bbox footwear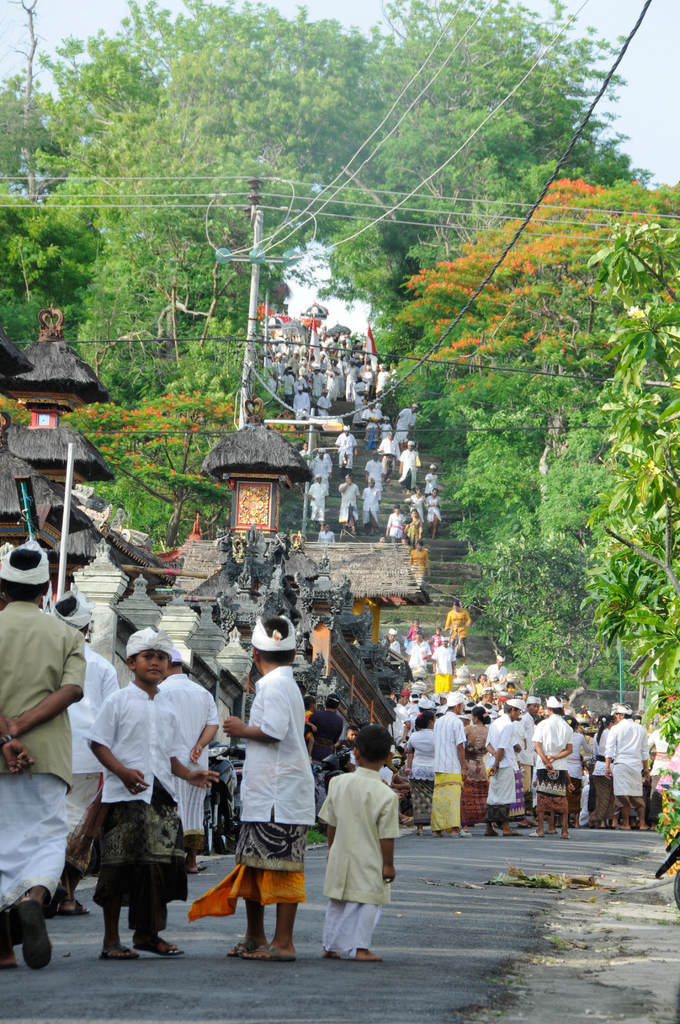
crop(95, 941, 138, 958)
